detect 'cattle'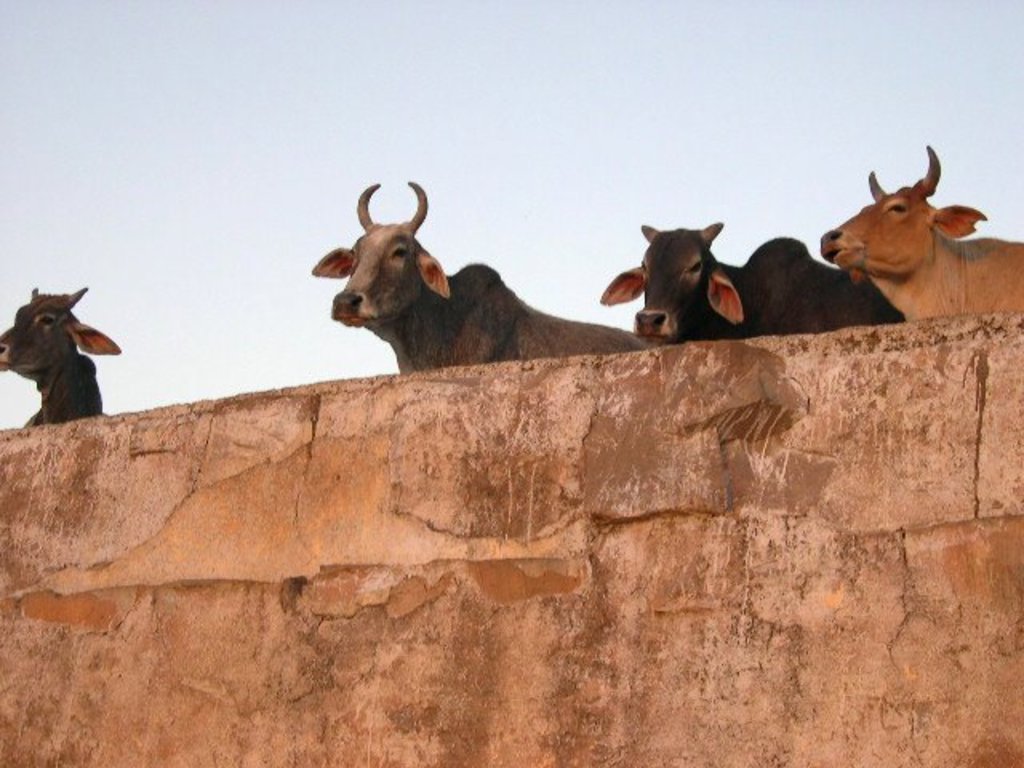
[0,285,120,427]
